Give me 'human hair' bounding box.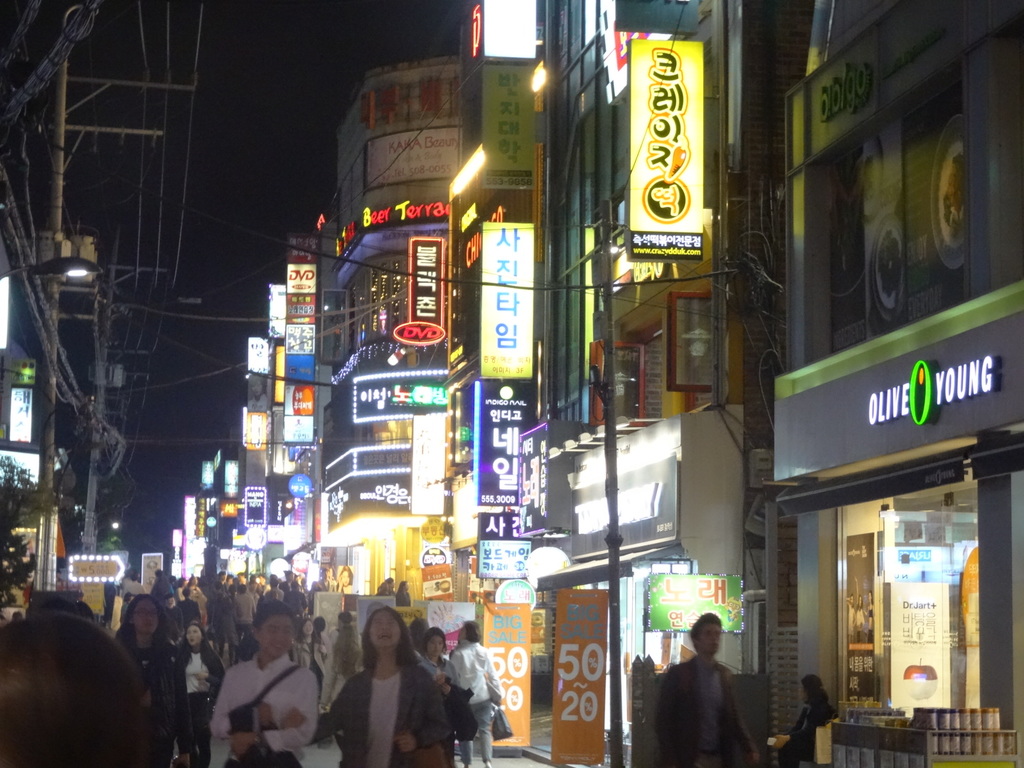
Rect(4, 605, 154, 767).
